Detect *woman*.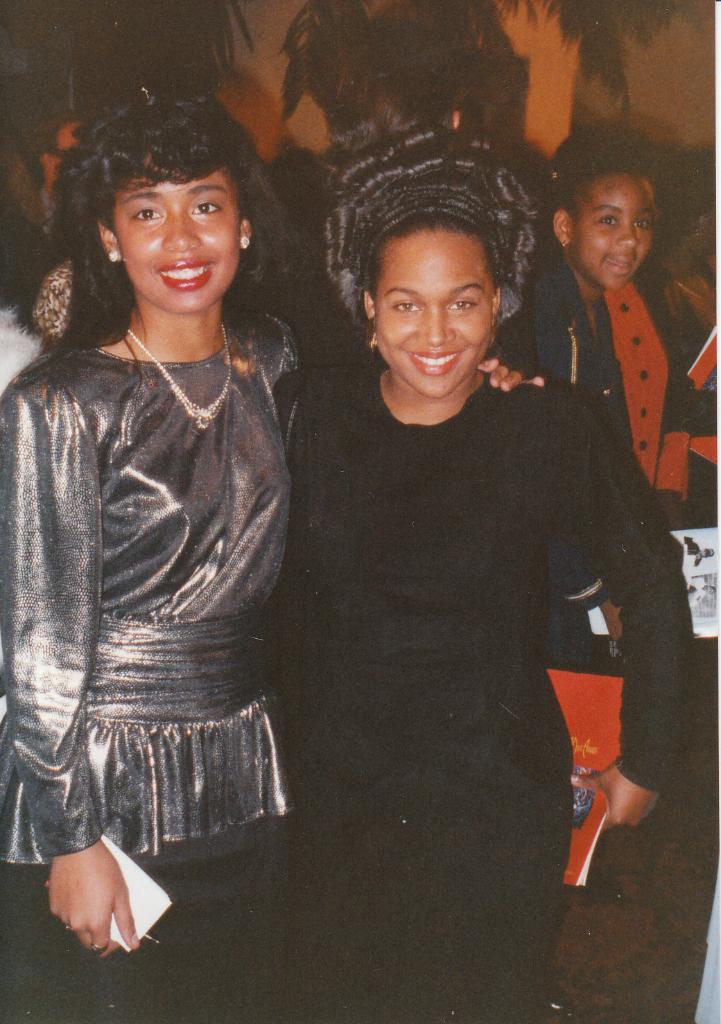
Detected at (274,118,697,1023).
